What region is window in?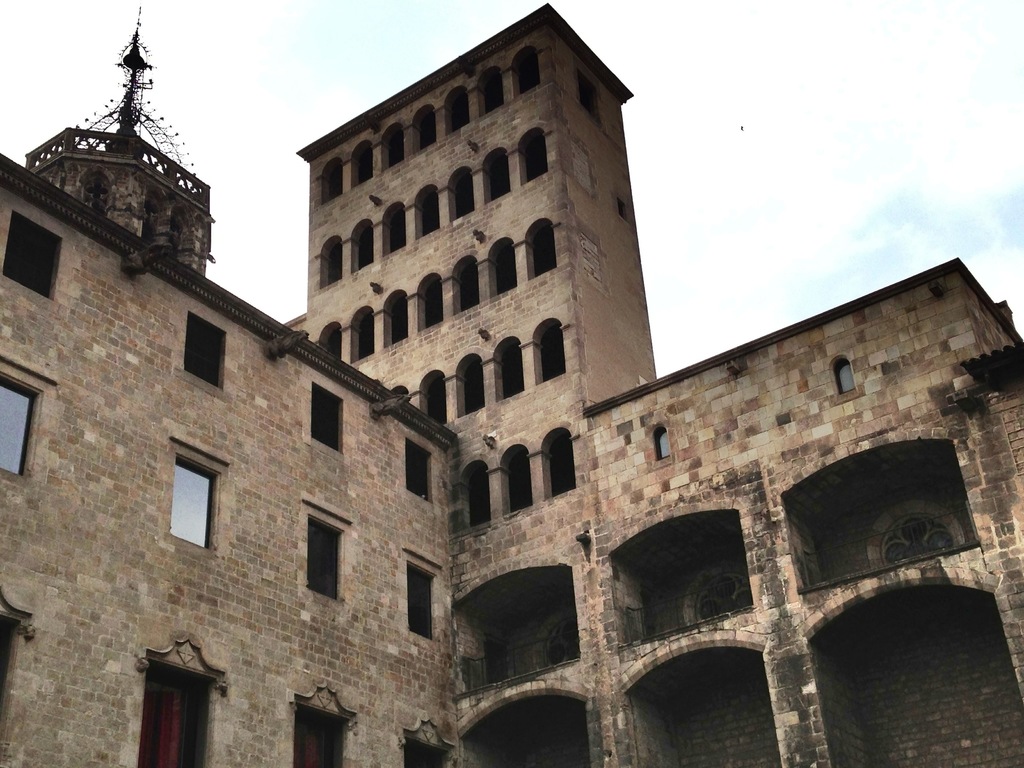
region(490, 235, 522, 297).
